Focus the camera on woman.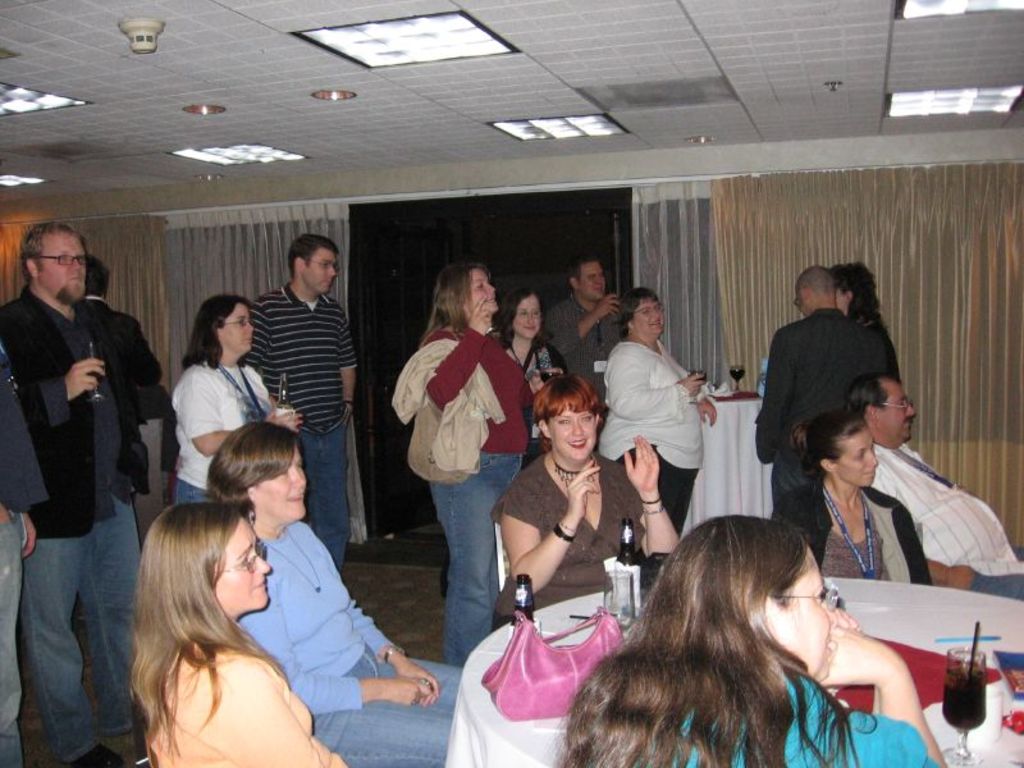
Focus region: detection(828, 257, 900, 389).
